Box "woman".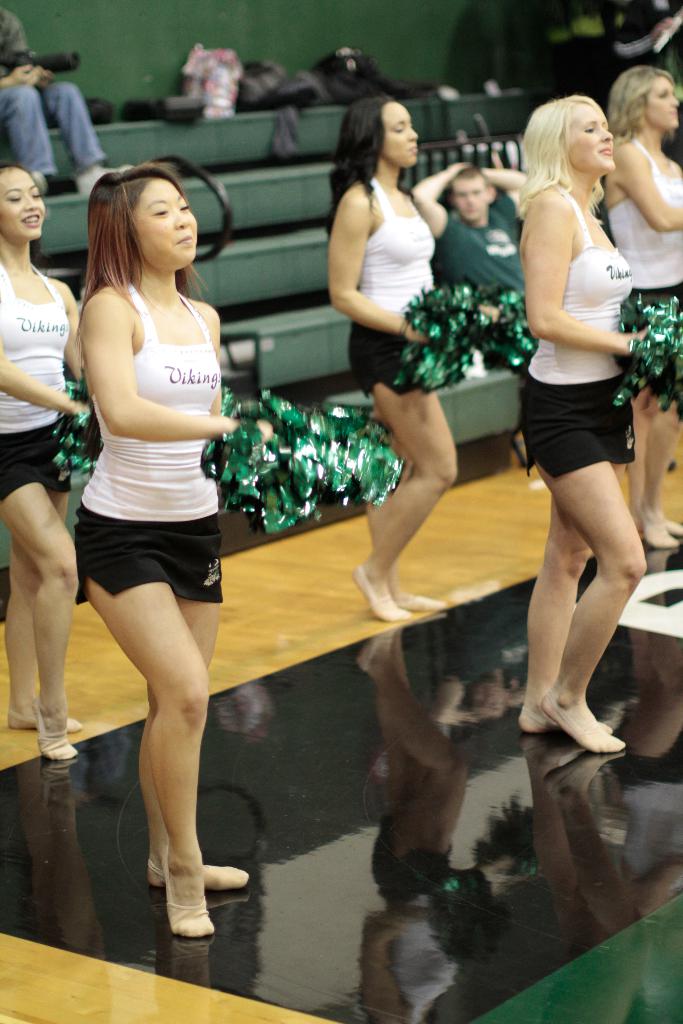
l=0, t=162, r=81, b=765.
